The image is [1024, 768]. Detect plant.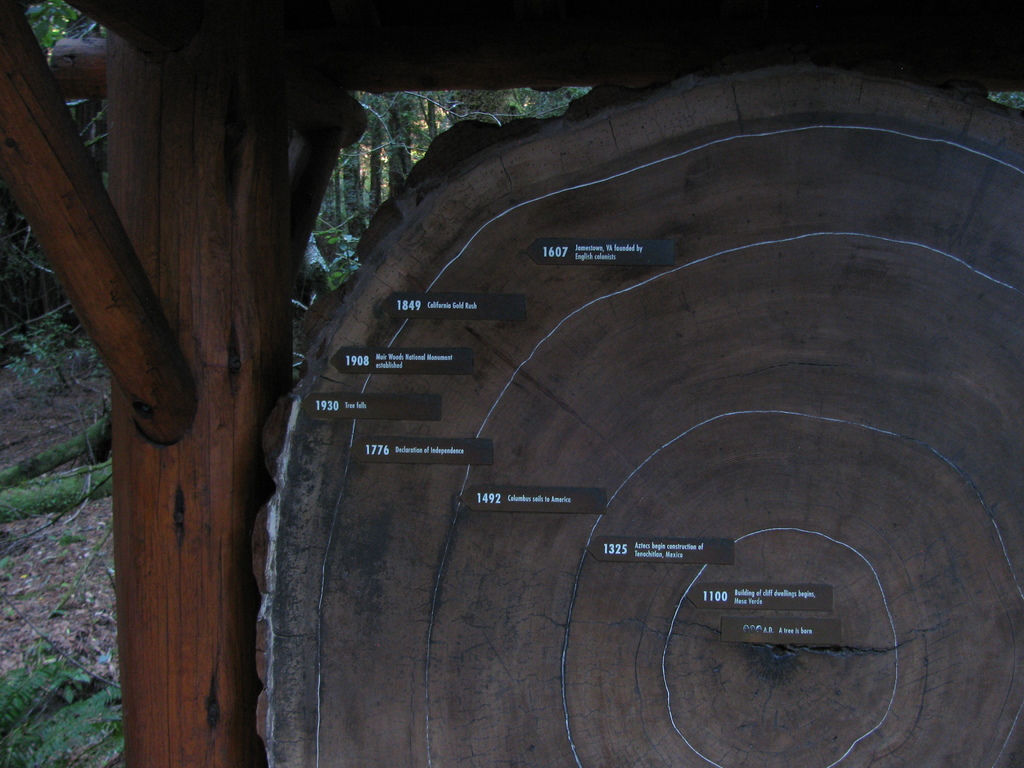
Detection: {"x1": 0, "y1": 407, "x2": 115, "y2": 527}.
